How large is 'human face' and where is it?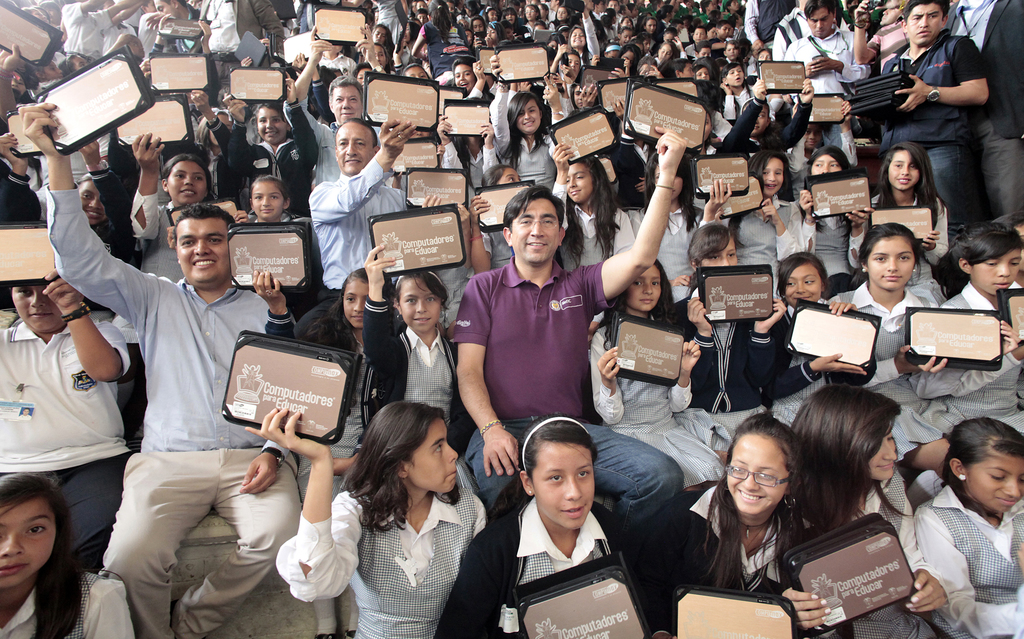
Bounding box: (0,500,59,586).
